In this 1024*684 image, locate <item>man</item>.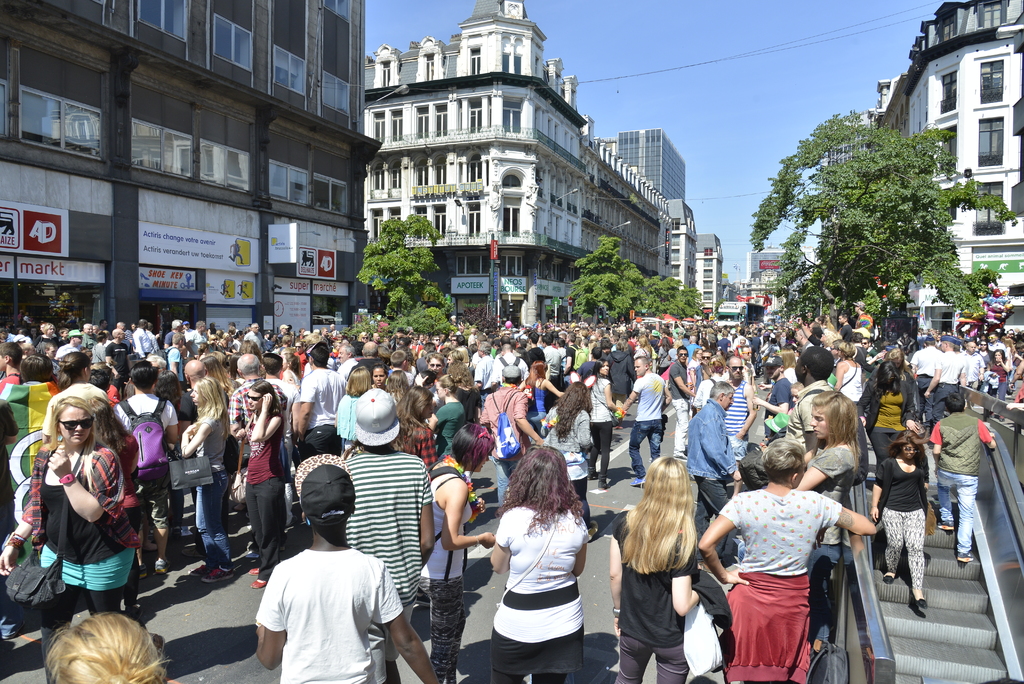
Bounding box: box=[276, 322, 292, 343].
